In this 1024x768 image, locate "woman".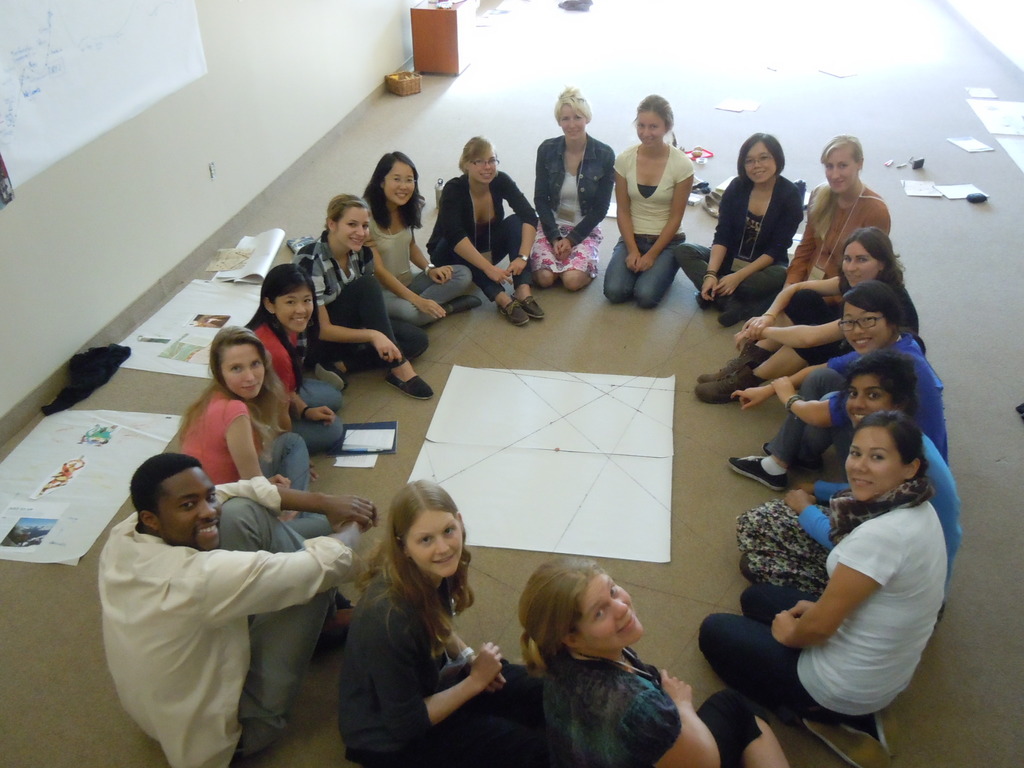
Bounding box: select_region(527, 83, 620, 296).
